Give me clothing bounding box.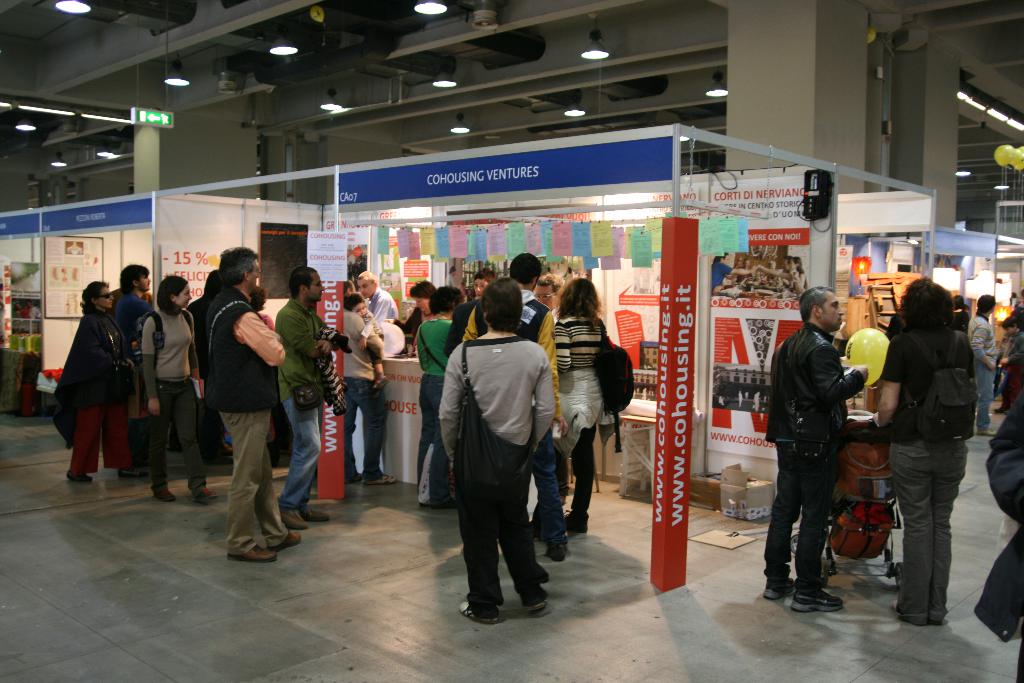
[360, 311, 381, 363].
